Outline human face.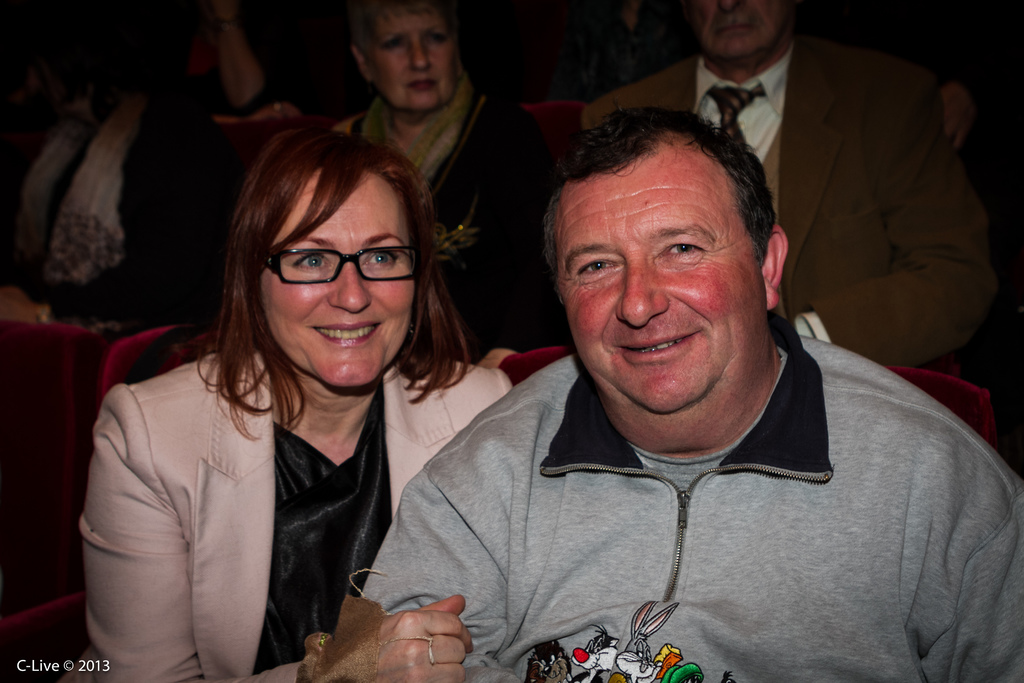
Outline: (x1=259, y1=170, x2=415, y2=384).
